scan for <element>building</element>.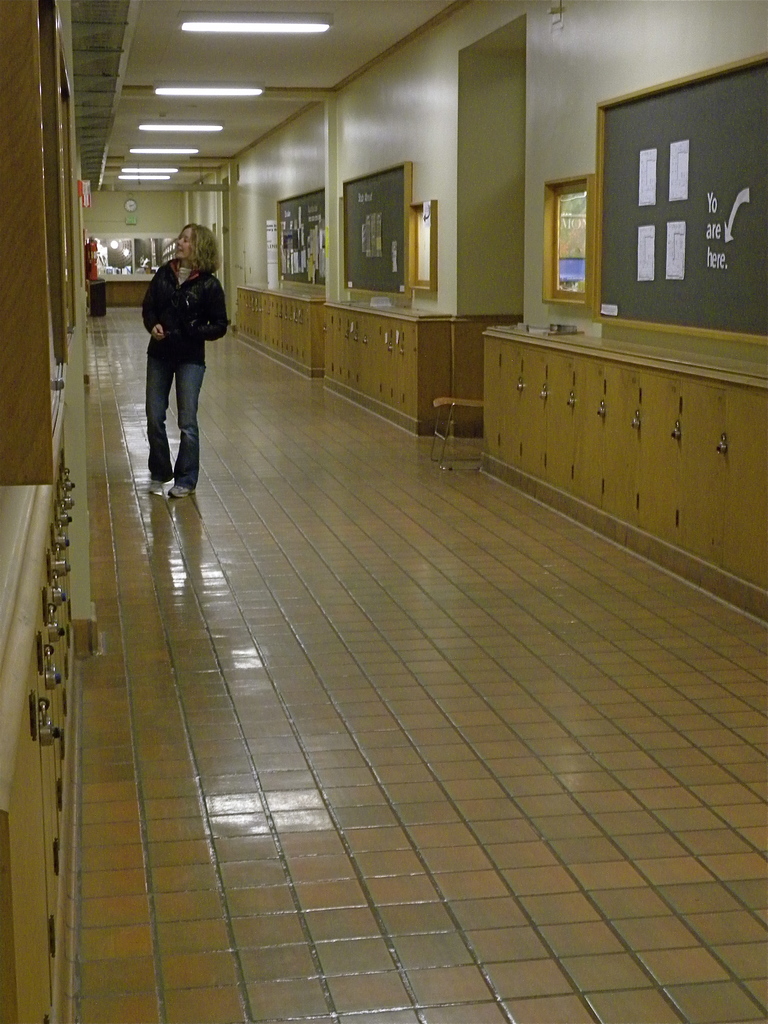
Scan result: detection(0, 0, 767, 1023).
